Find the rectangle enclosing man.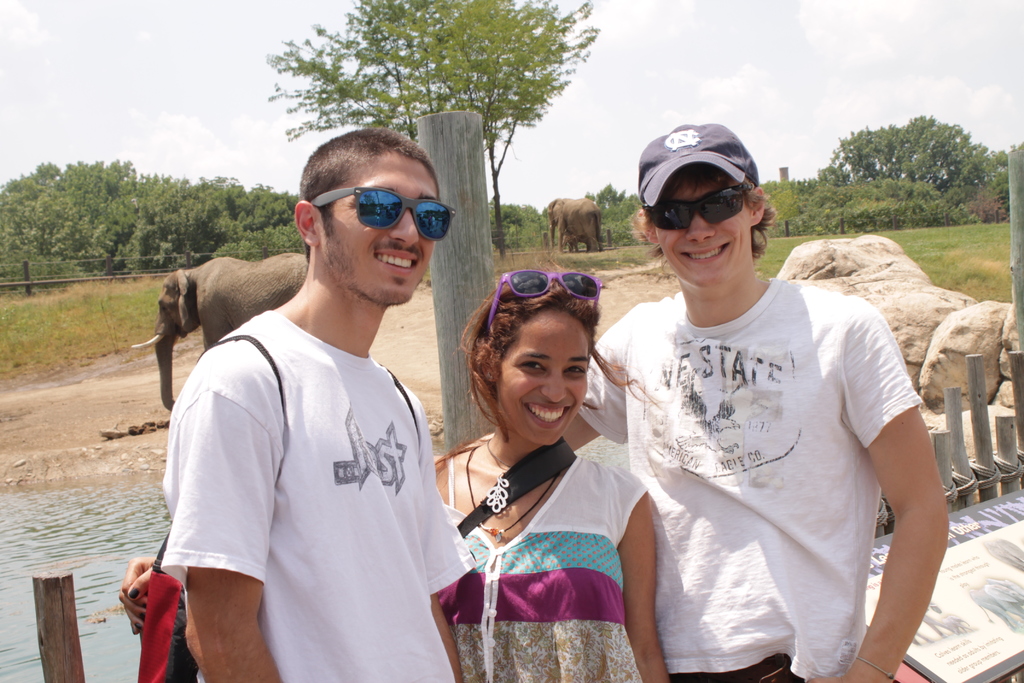
l=428, t=119, r=957, b=682.
